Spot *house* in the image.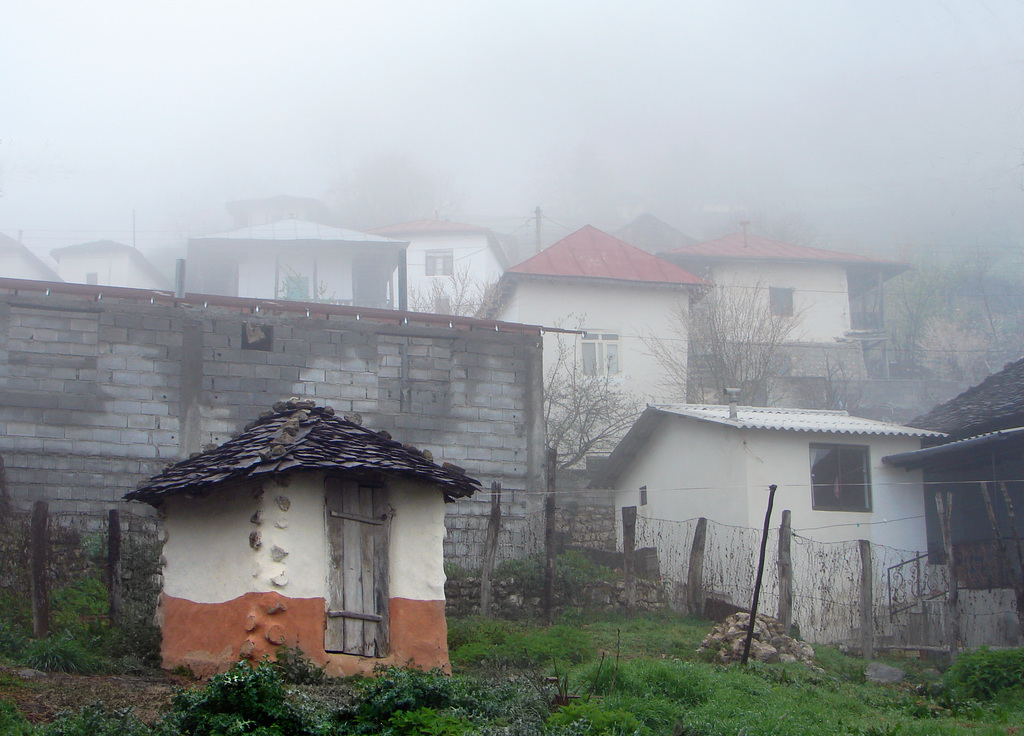
*house* found at 926 362 1023 623.
